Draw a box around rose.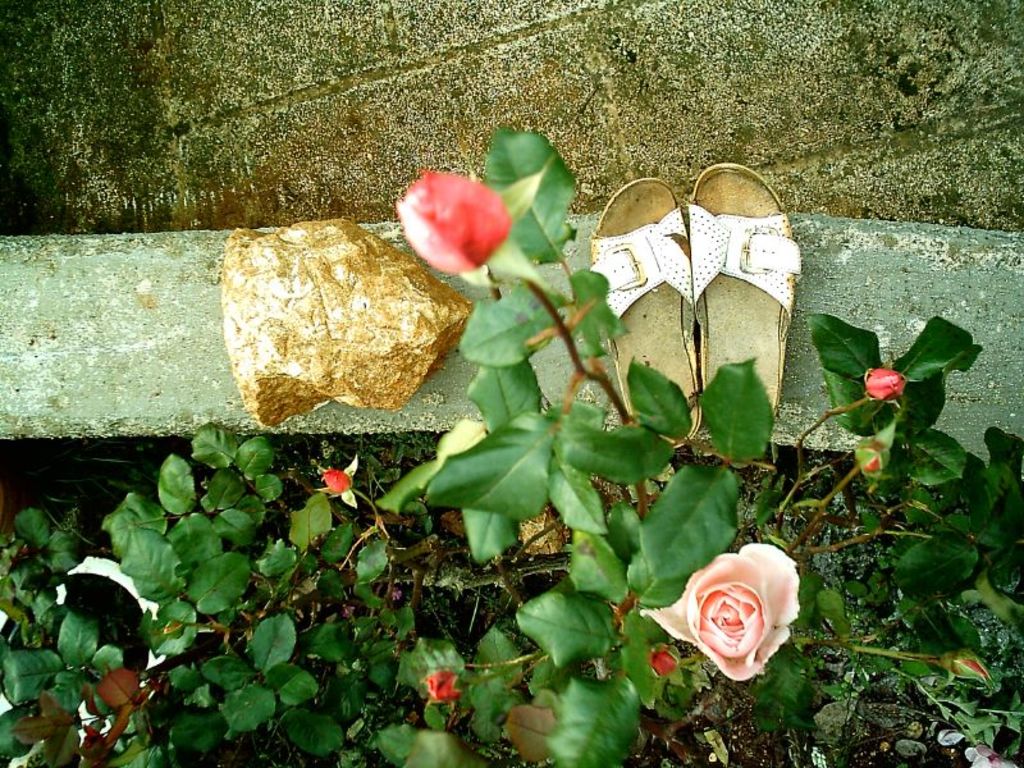
locate(653, 644, 678, 677).
